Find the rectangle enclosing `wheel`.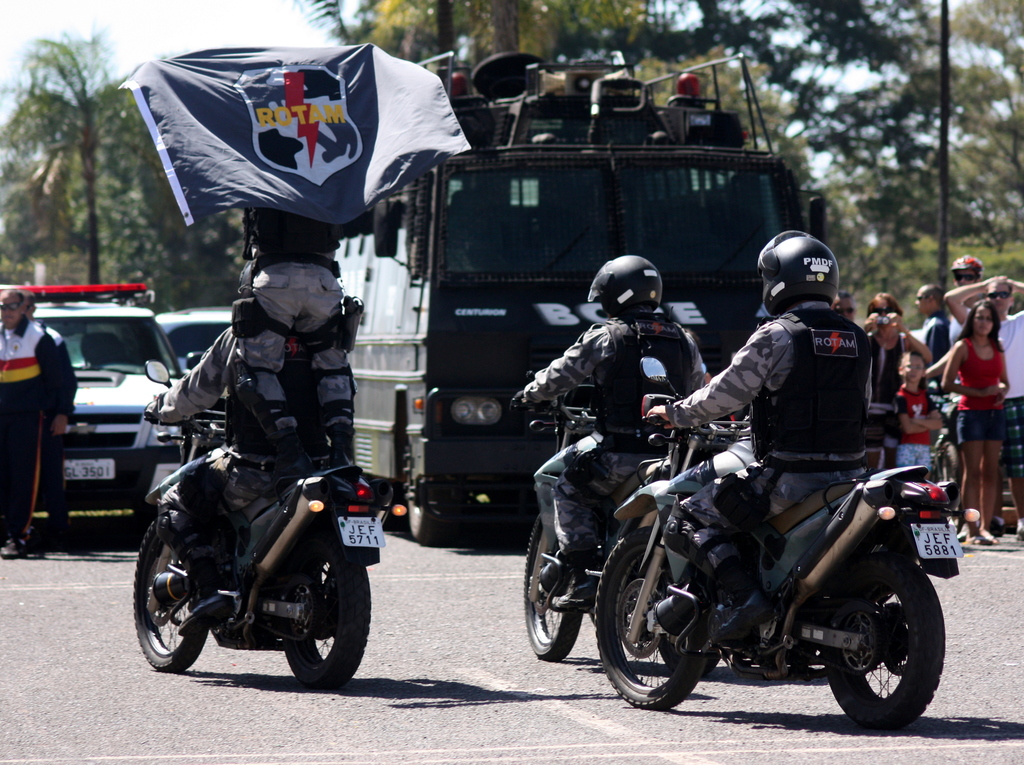
bbox(595, 526, 706, 711).
